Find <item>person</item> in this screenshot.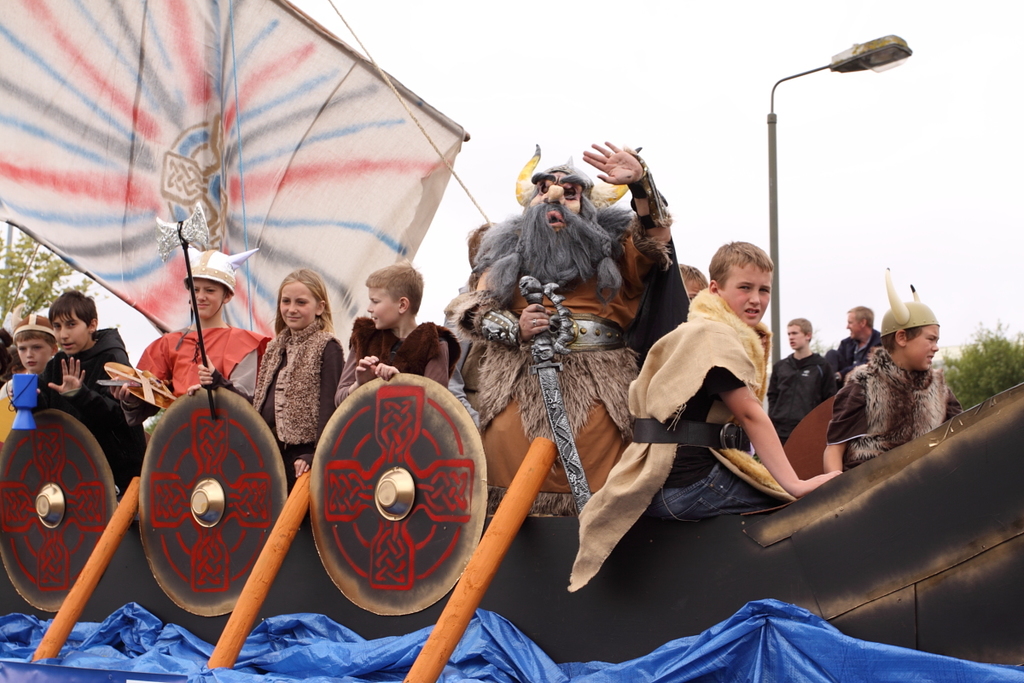
The bounding box for <item>person</item> is (x1=246, y1=265, x2=334, y2=470).
